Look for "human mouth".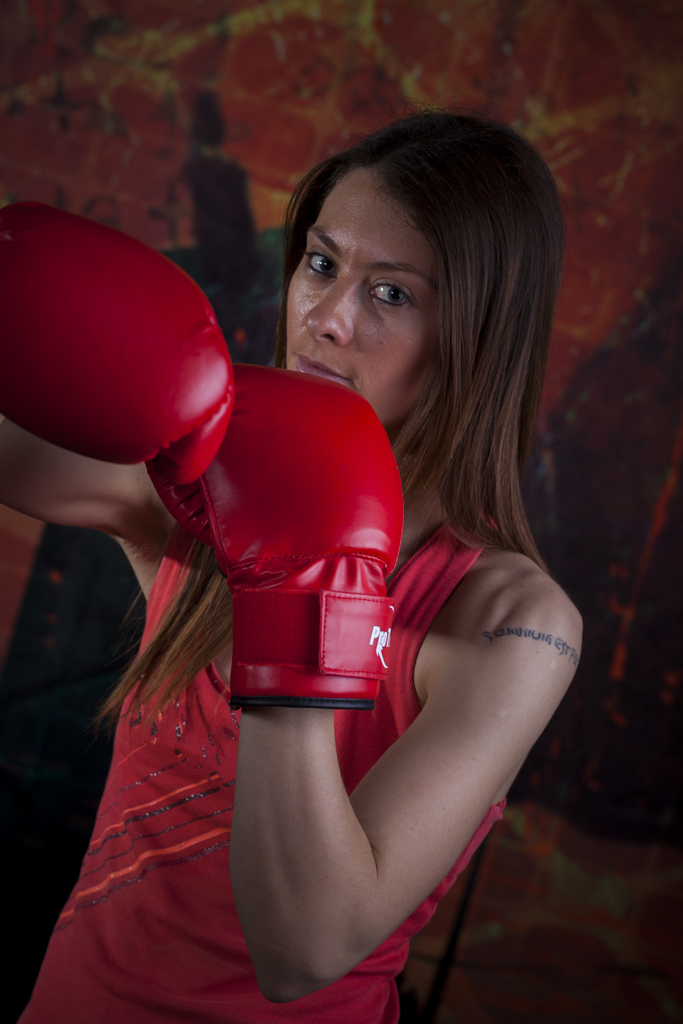
Found: (left=295, top=358, right=348, bottom=375).
